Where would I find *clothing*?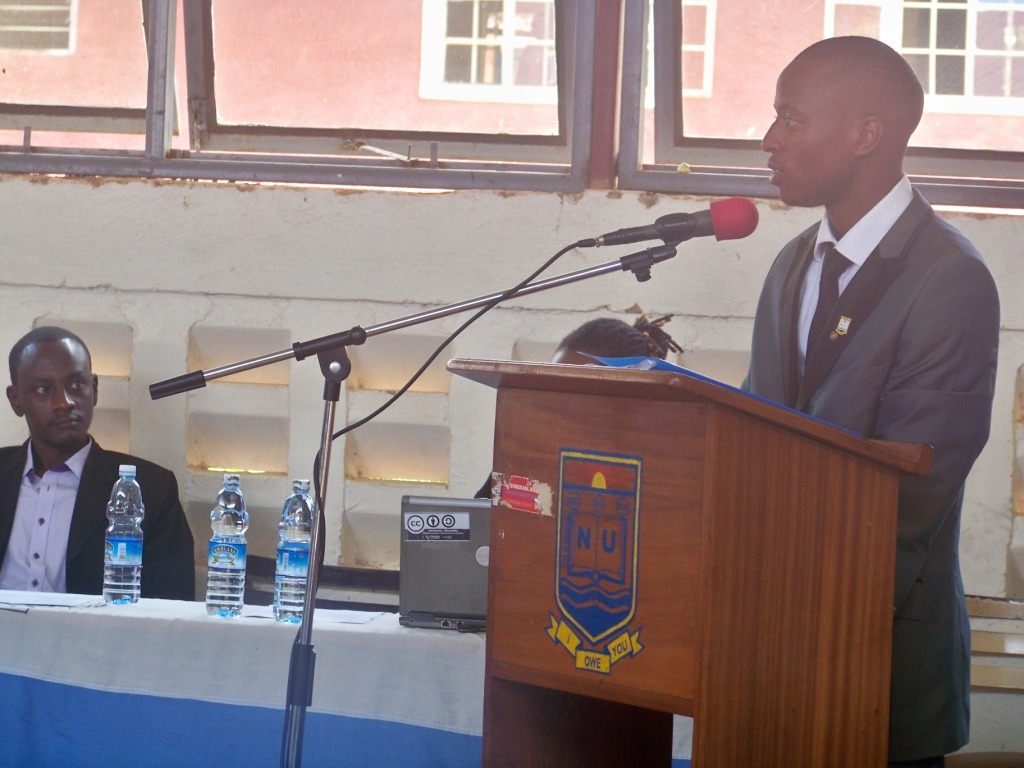
At (x1=0, y1=433, x2=195, y2=601).
